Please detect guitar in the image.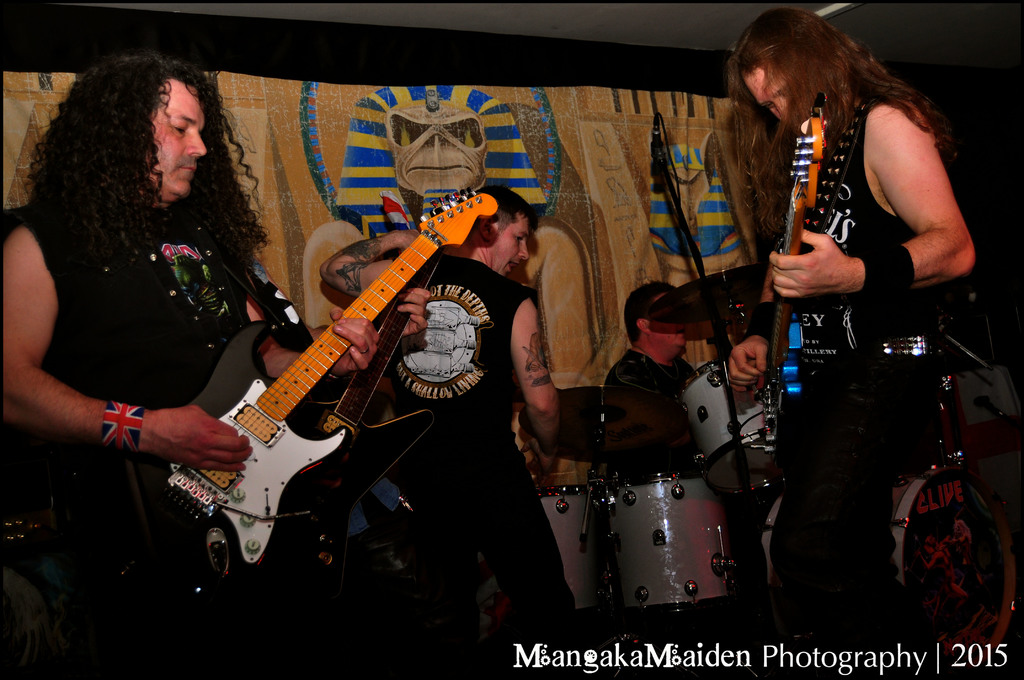
(756, 101, 850, 478).
